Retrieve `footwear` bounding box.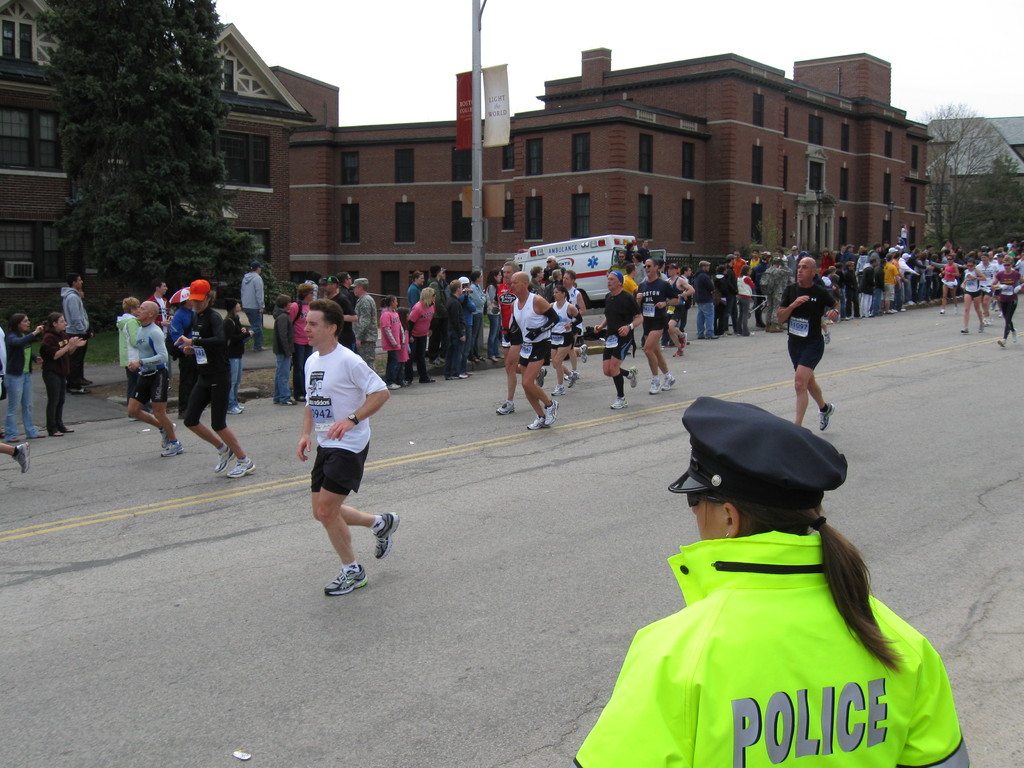
Bounding box: region(817, 400, 840, 431).
